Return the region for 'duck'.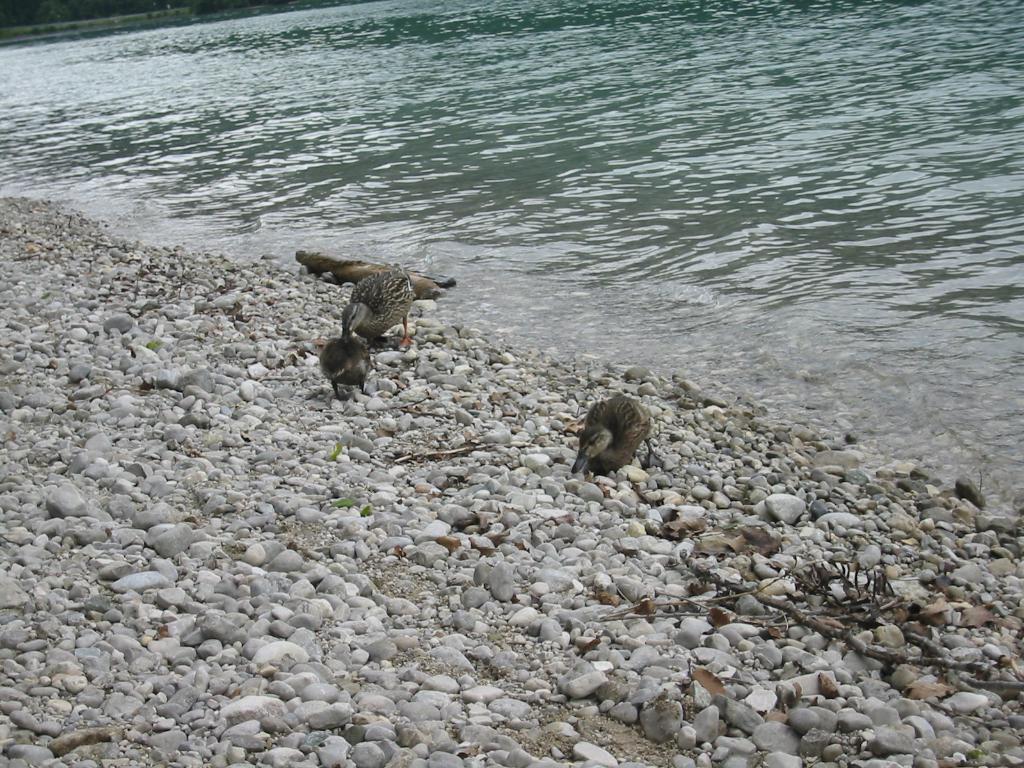
bbox=(556, 384, 650, 480).
